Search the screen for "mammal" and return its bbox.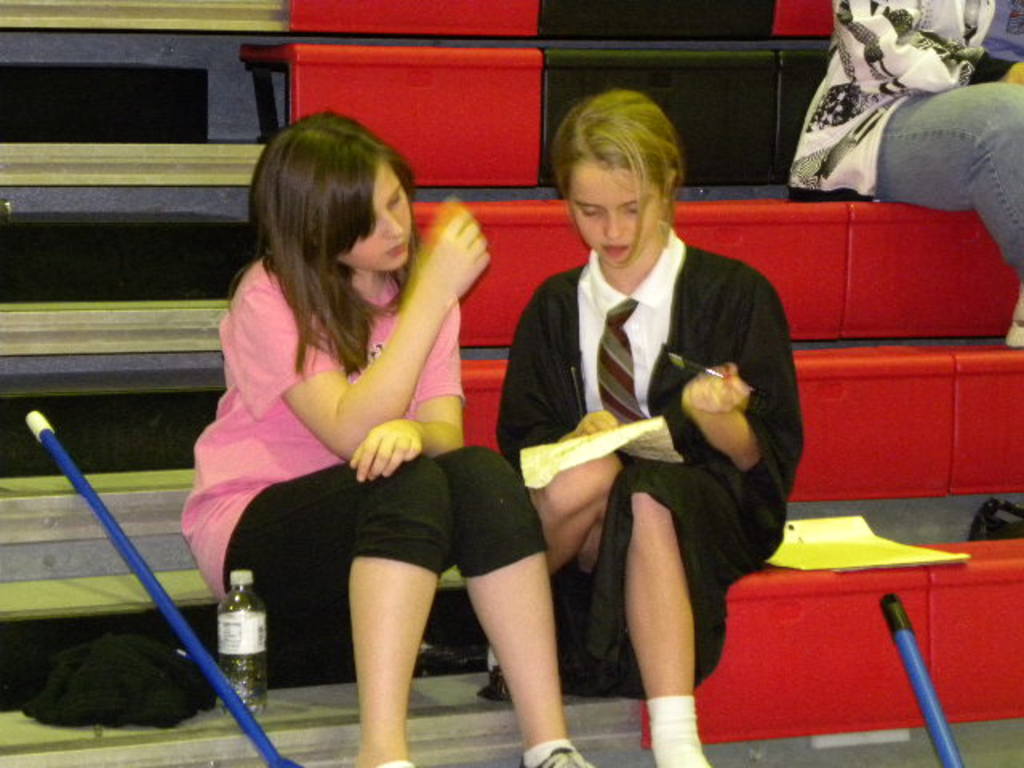
Found: crop(483, 122, 810, 746).
